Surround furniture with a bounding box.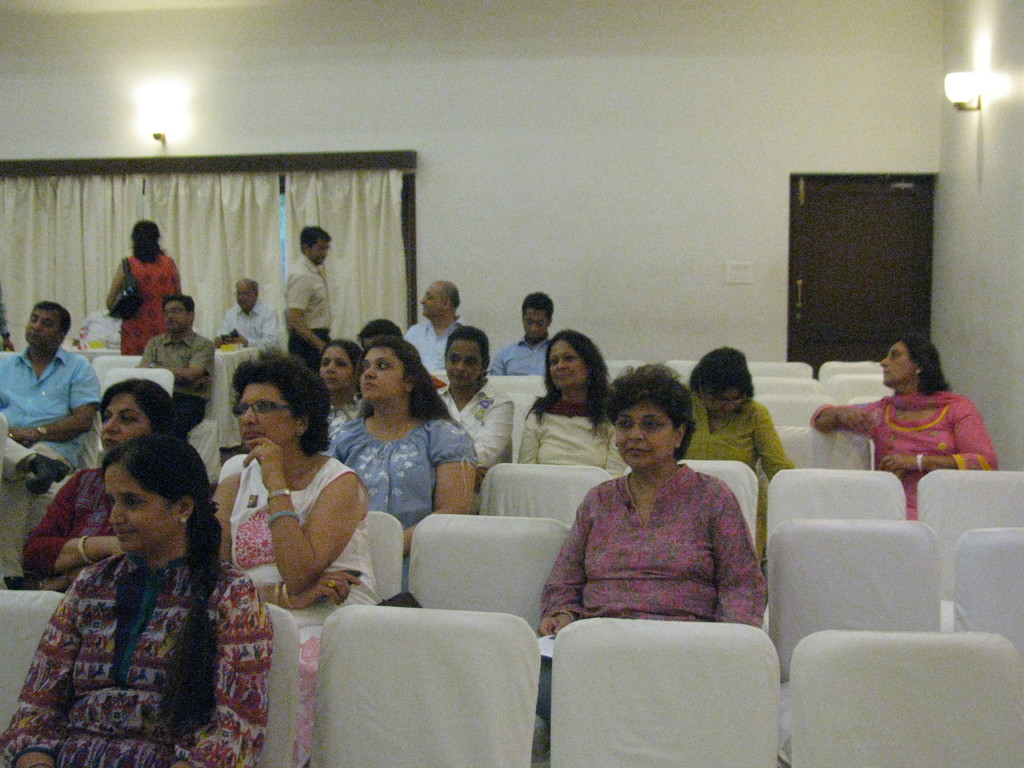
[479, 462, 614, 529].
